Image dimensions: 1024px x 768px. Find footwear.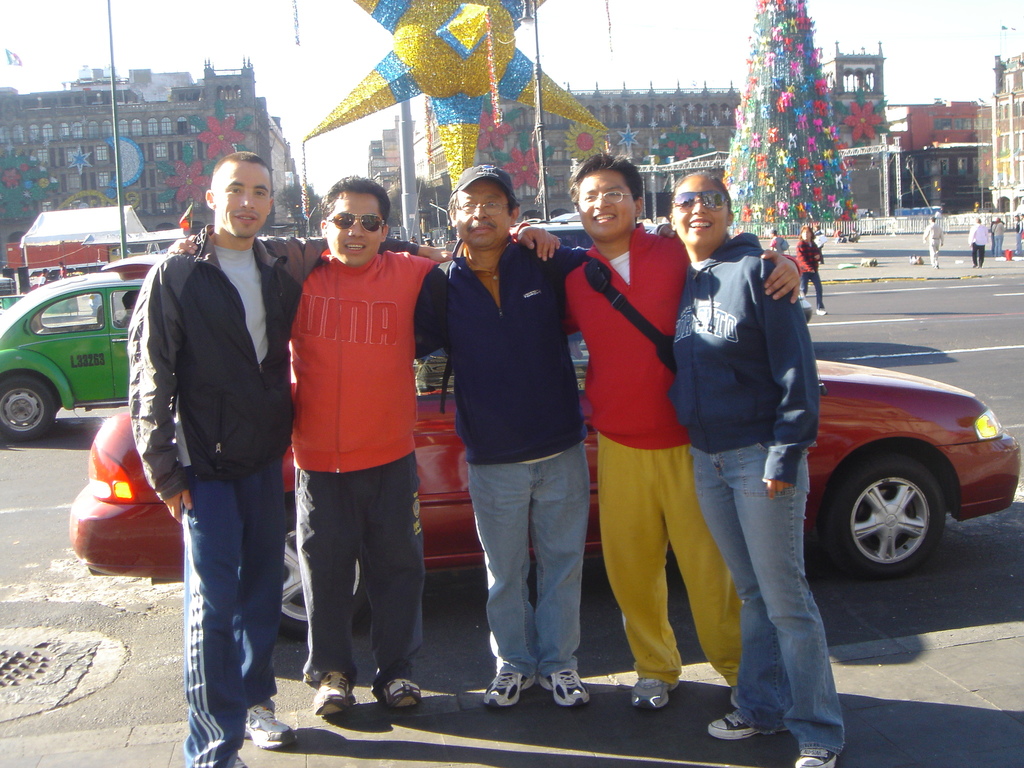
{"left": 535, "top": 668, "right": 591, "bottom": 709}.
